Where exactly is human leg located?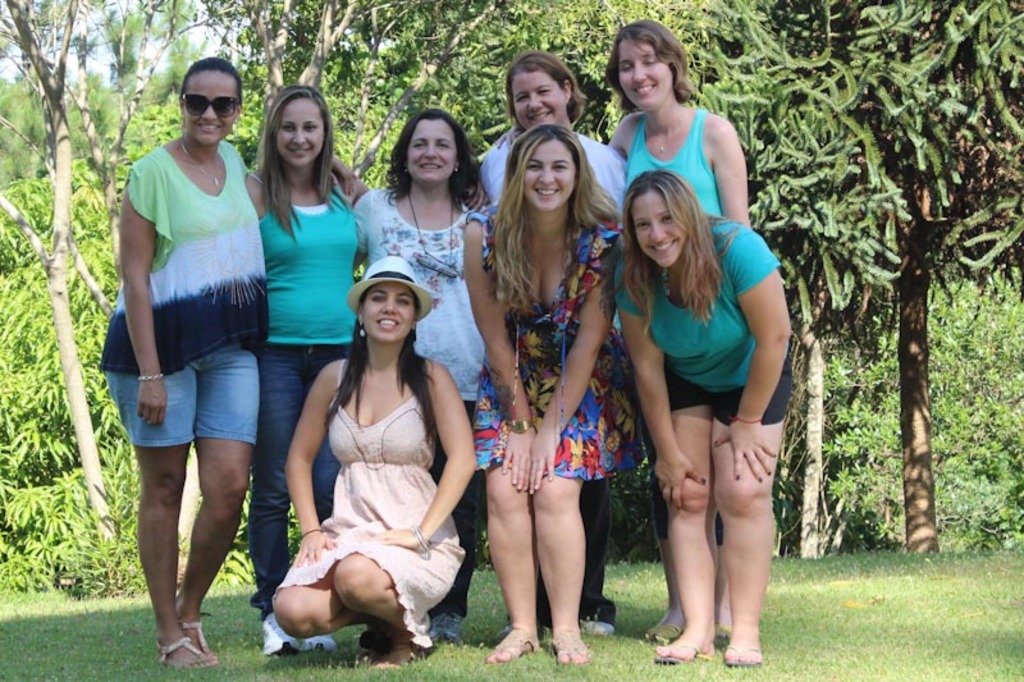
Its bounding box is region(653, 394, 721, 670).
